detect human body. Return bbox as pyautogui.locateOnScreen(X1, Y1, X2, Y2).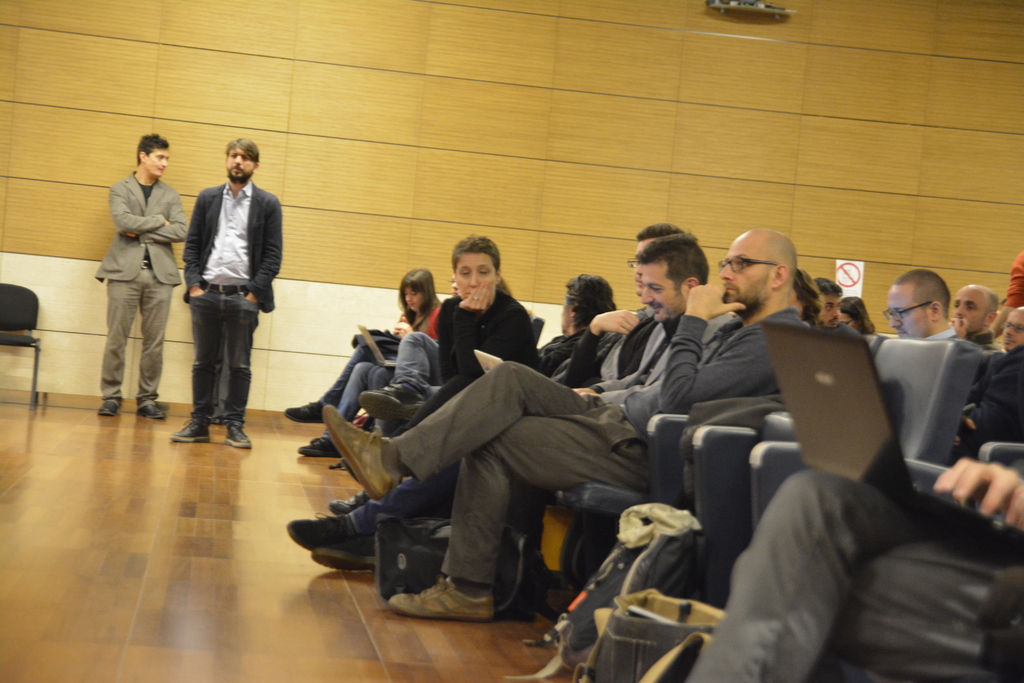
pyautogui.locateOnScreen(317, 236, 810, 621).
